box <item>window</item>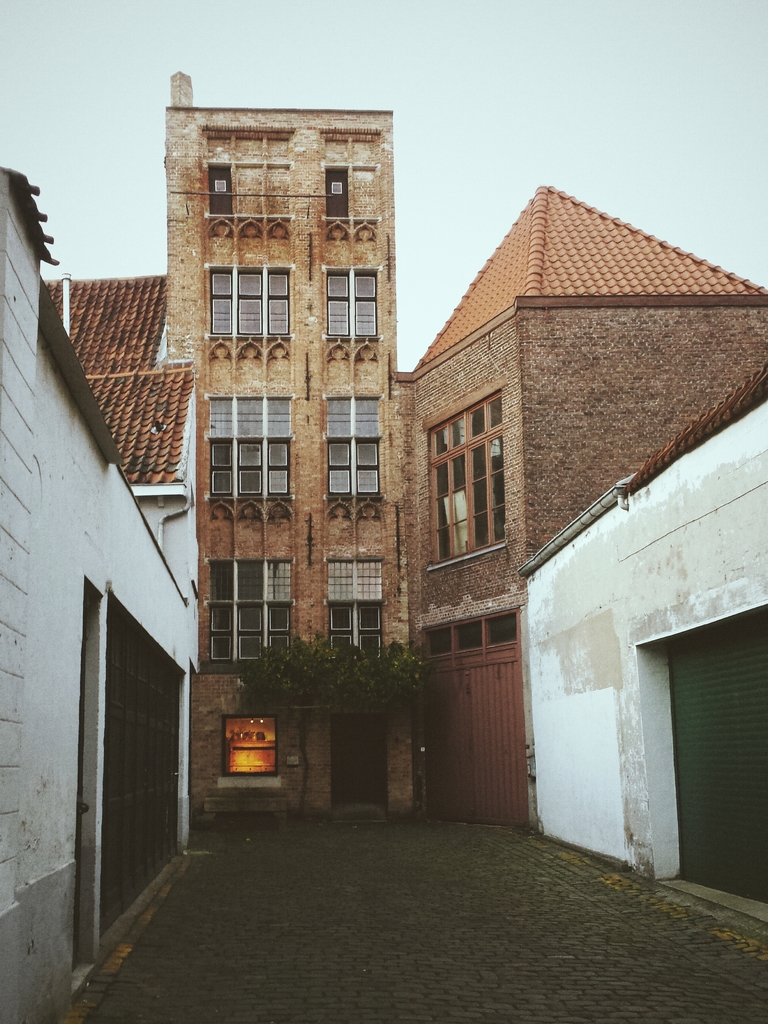
left=202, top=392, right=298, bottom=501
